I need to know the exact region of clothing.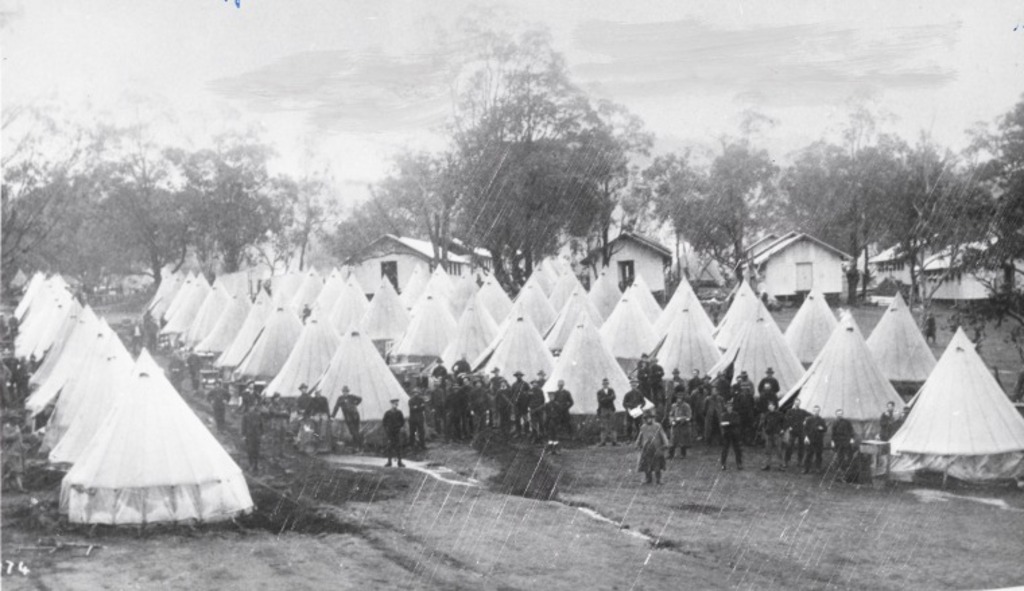
Region: crop(622, 389, 651, 440).
